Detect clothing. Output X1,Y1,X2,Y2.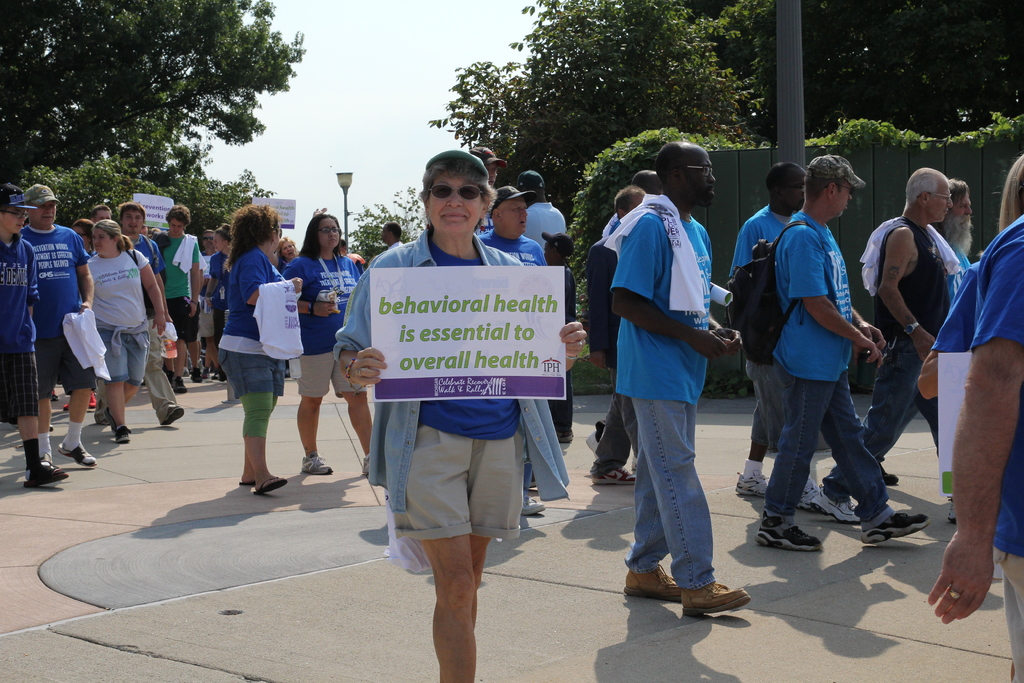
831,218,949,511.
